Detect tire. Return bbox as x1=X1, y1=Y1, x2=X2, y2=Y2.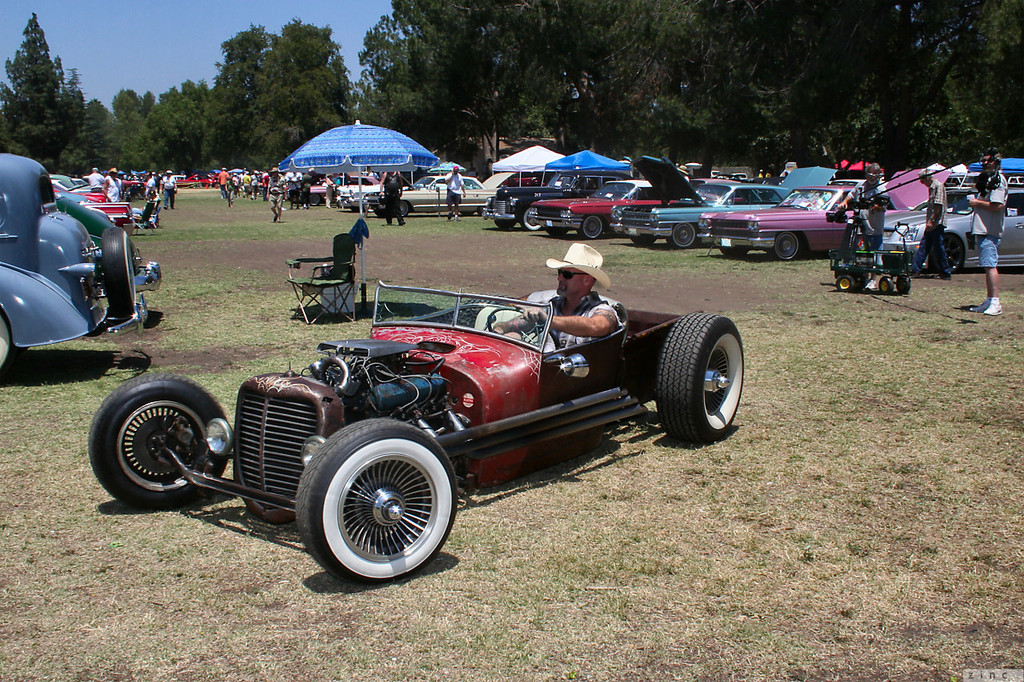
x1=17, y1=347, x2=29, y2=355.
